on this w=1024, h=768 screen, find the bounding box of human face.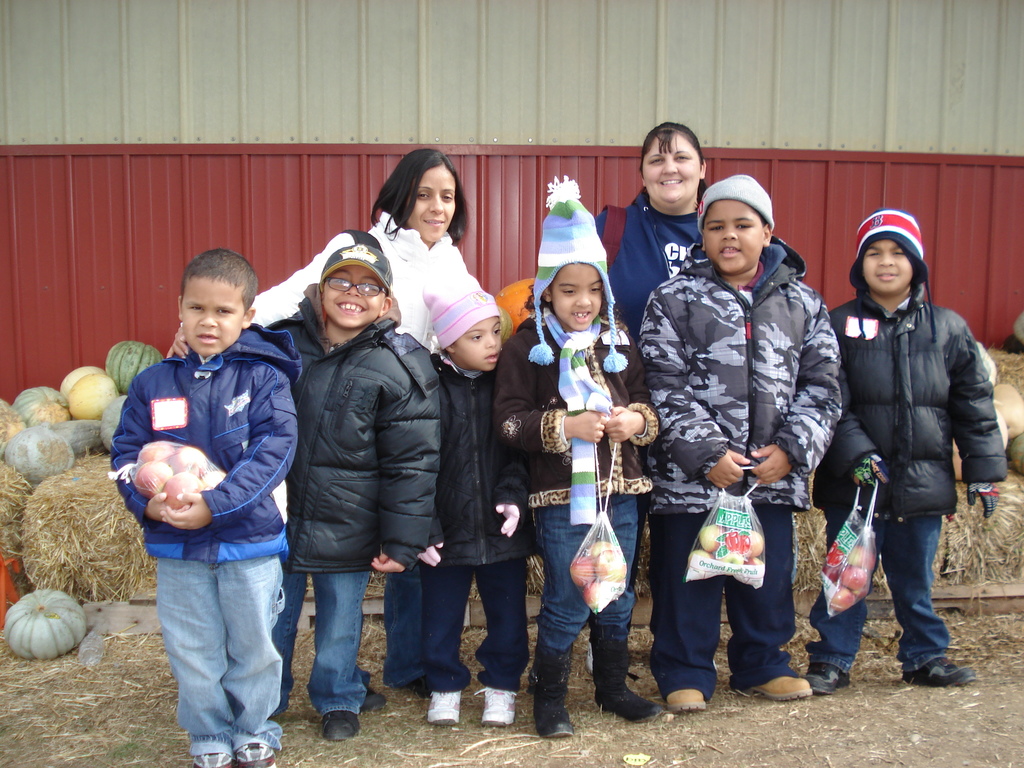
Bounding box: crop(644, 131, 697, 198).
